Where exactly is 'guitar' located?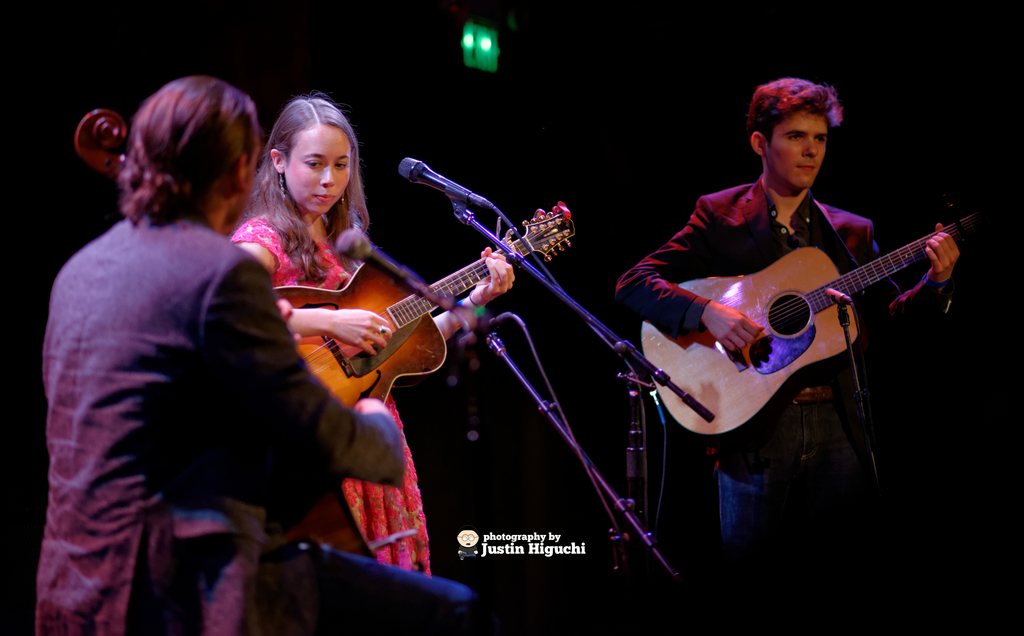
Its bounding box is left=262, top=197, right=589, bottom=434.
